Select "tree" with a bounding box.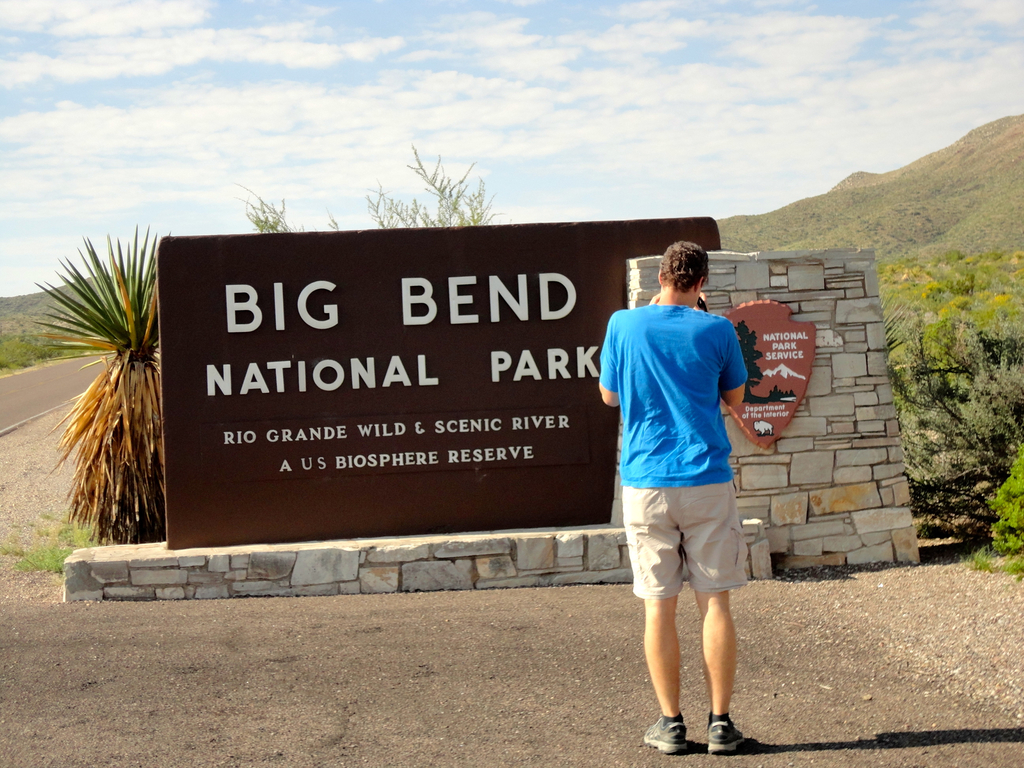
{"left": 230, "top": 144, "right": 516, "bottom": 225}.
